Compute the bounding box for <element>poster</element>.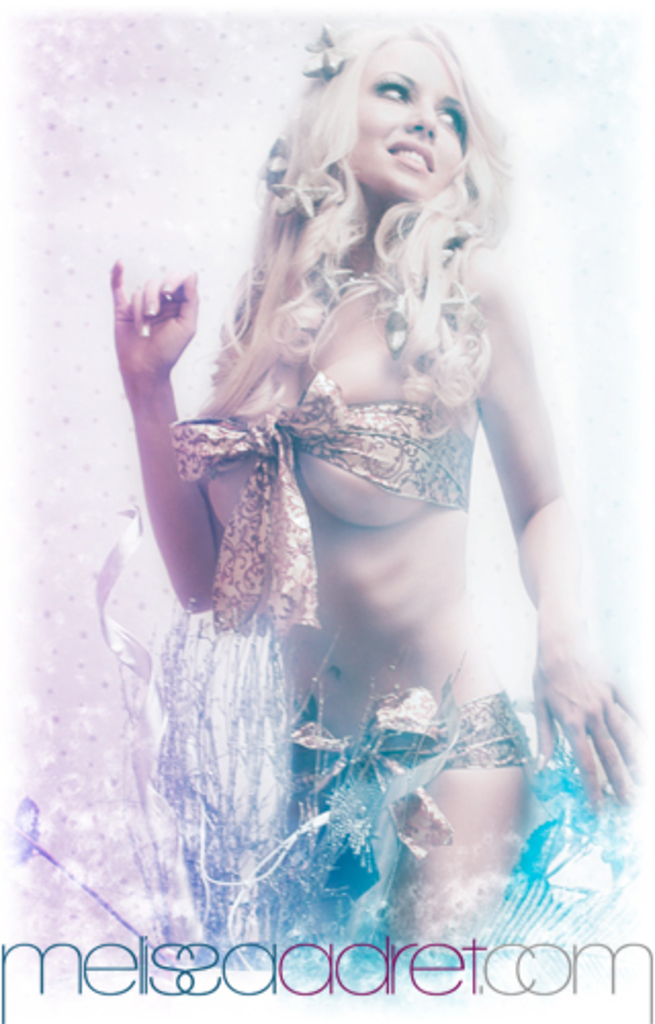
(0, 0, 653, 1022).
